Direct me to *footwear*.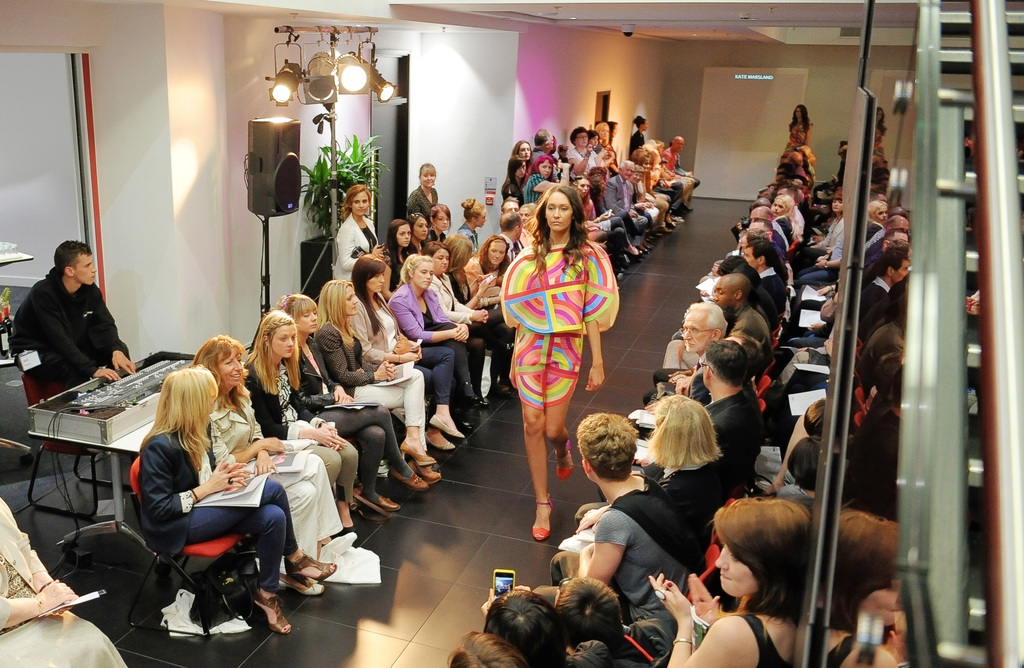
Direction: pyautogui.locateOnScreen(427, 426, 463, 452).
